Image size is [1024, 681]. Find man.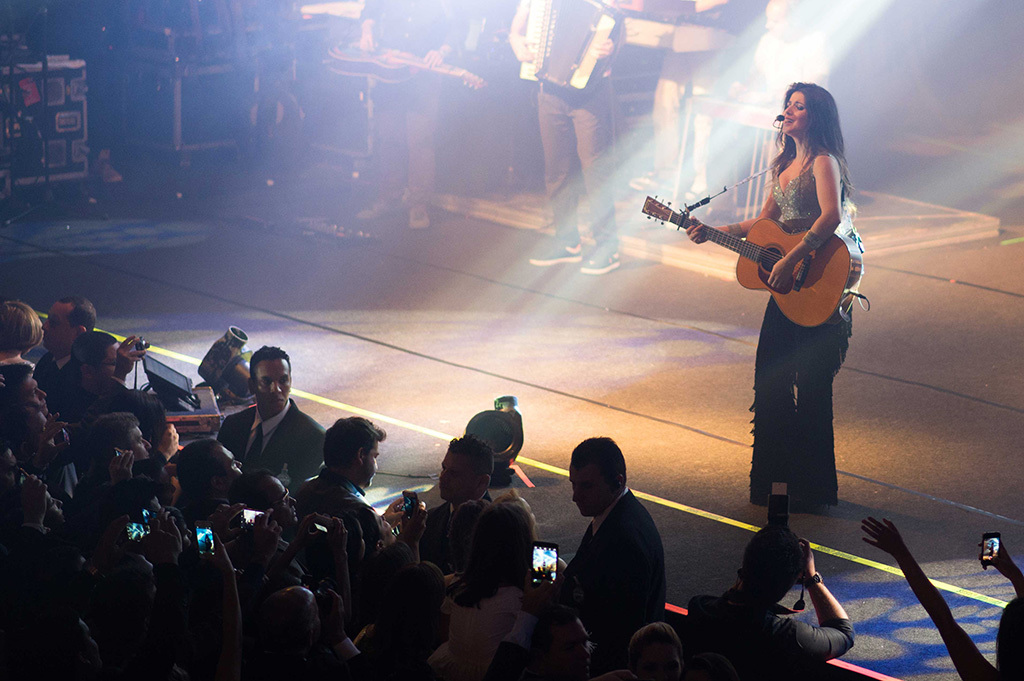
(left=35, top=292, right=91, bottom=388).
